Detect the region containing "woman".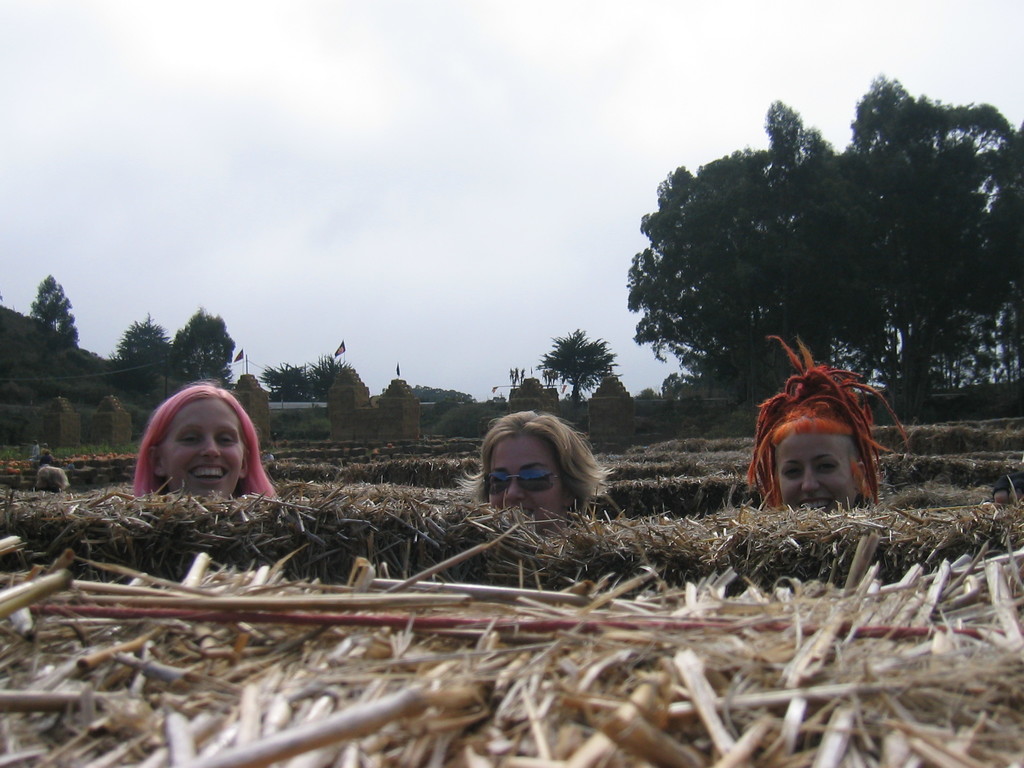
479/408/609/522.
